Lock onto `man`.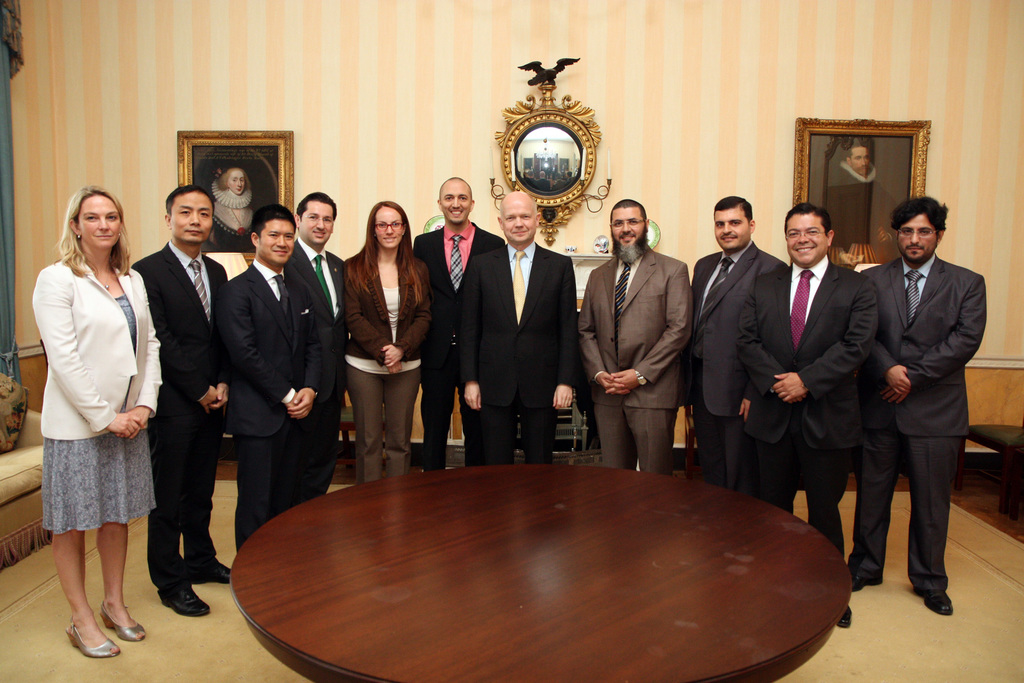
Locked: (868, 191, 967, 621).
